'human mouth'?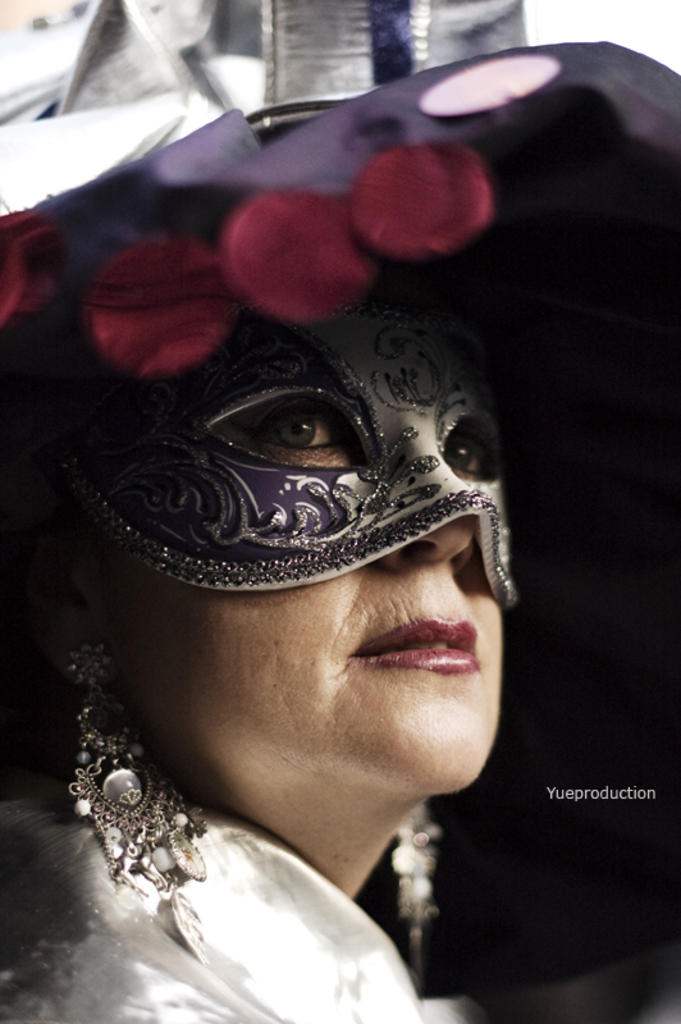
box(321, 609, 484, 695)
